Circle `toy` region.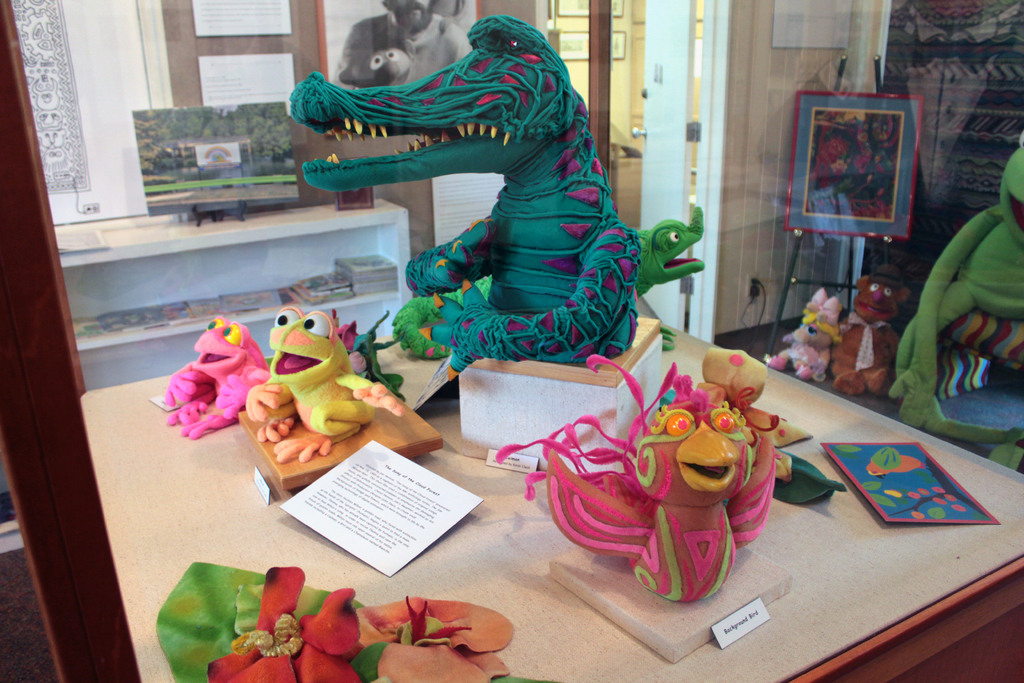
Region: bbox=(765, 284, 844, 382).
